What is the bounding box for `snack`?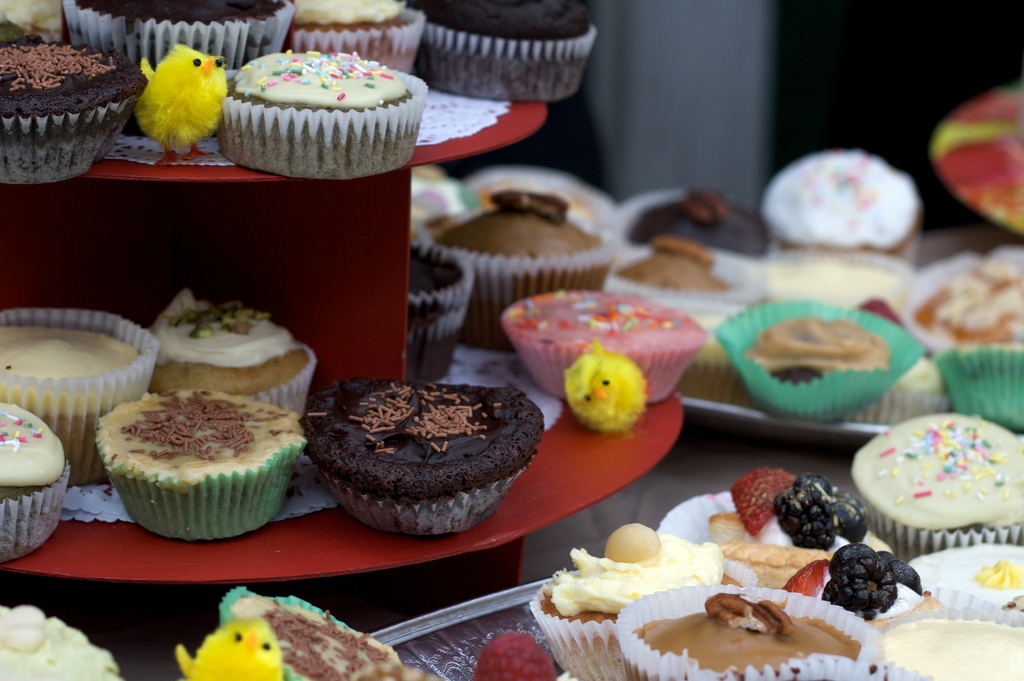
l=879, t=602, r=1023, b=679.
